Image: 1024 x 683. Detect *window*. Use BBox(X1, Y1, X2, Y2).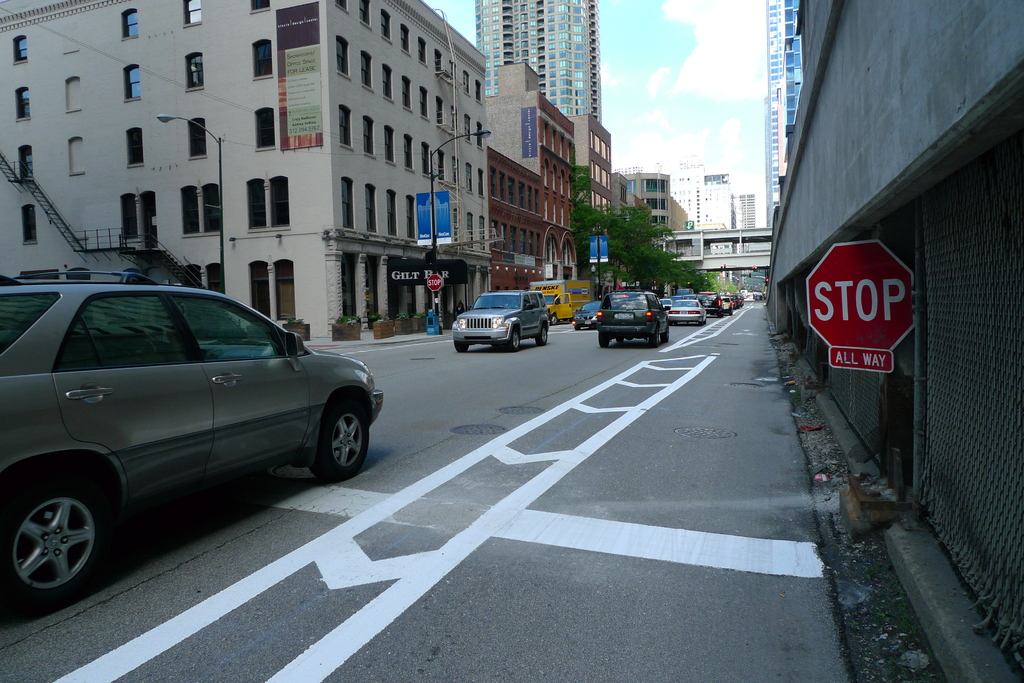
BBox(181, 186, 198, 233).
